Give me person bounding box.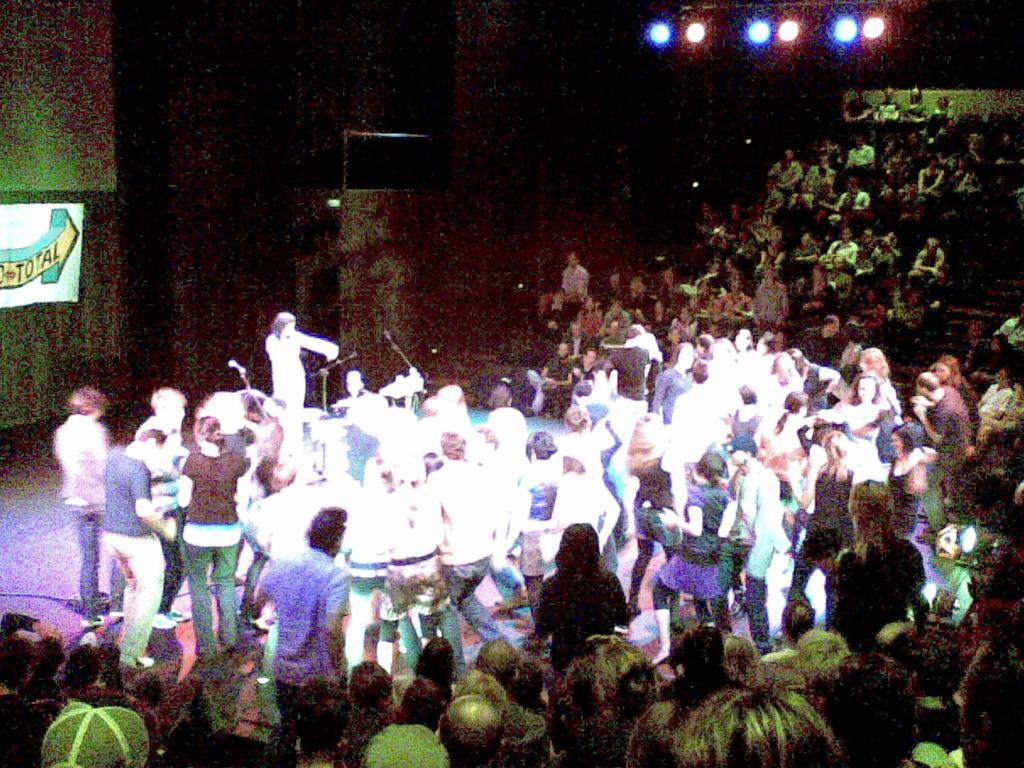
813,178,828,207.
